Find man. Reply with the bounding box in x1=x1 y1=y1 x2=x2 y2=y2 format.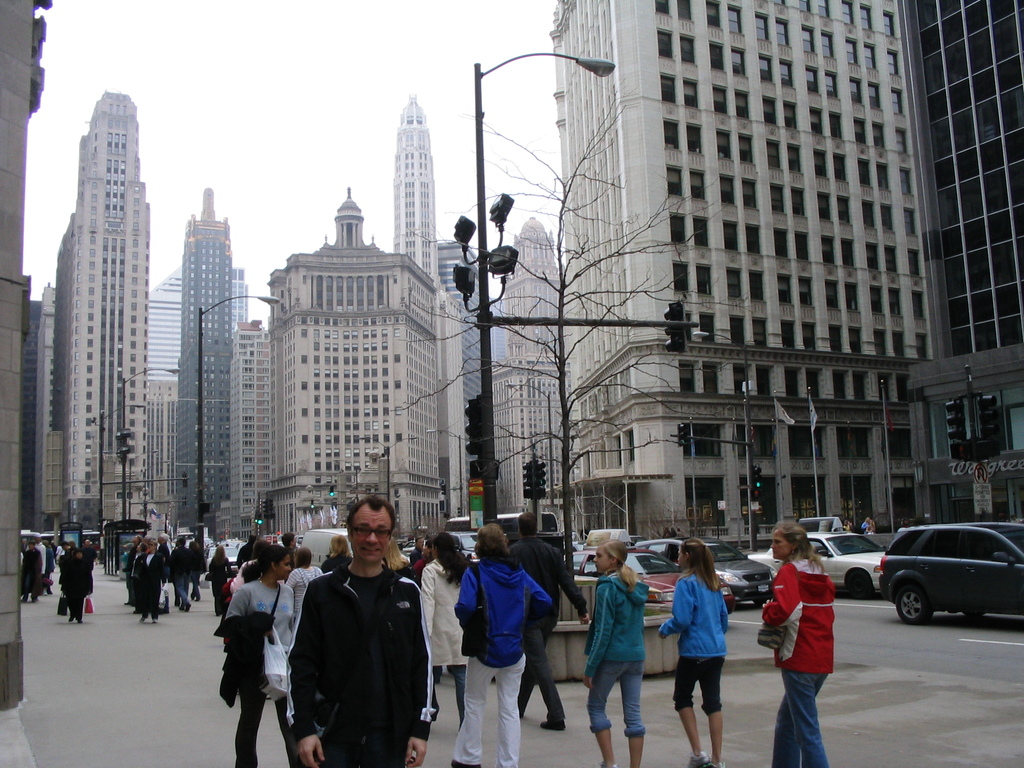
x1=34 y1=532 x2=45 y2=580.
